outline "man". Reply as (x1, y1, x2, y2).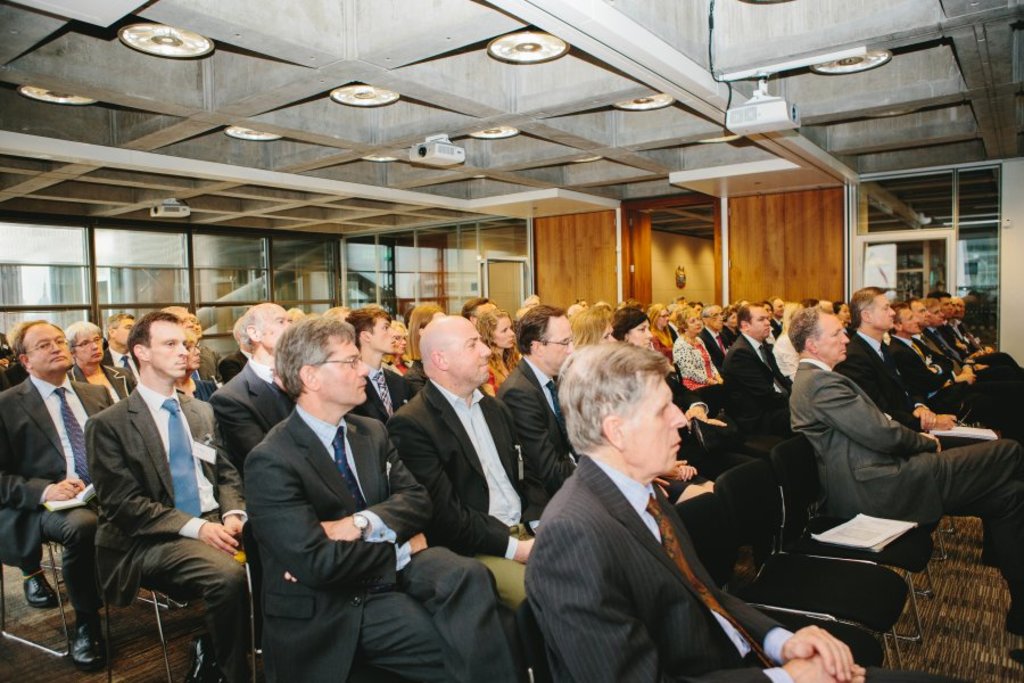
(522, 339, 963, 682).
